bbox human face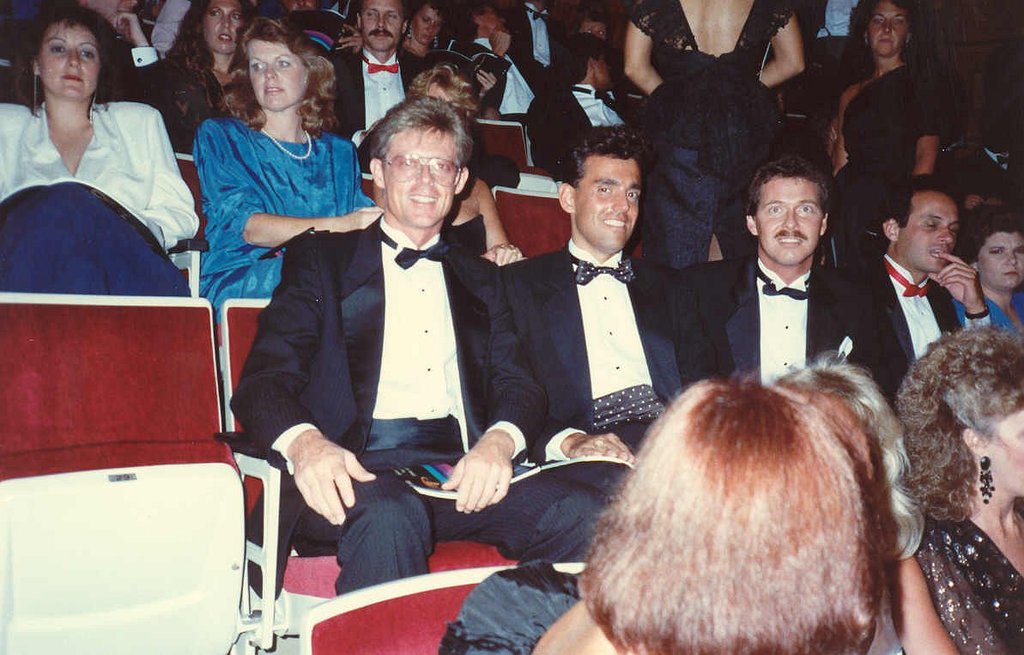
Rect(975, 230, 1023, 290)
